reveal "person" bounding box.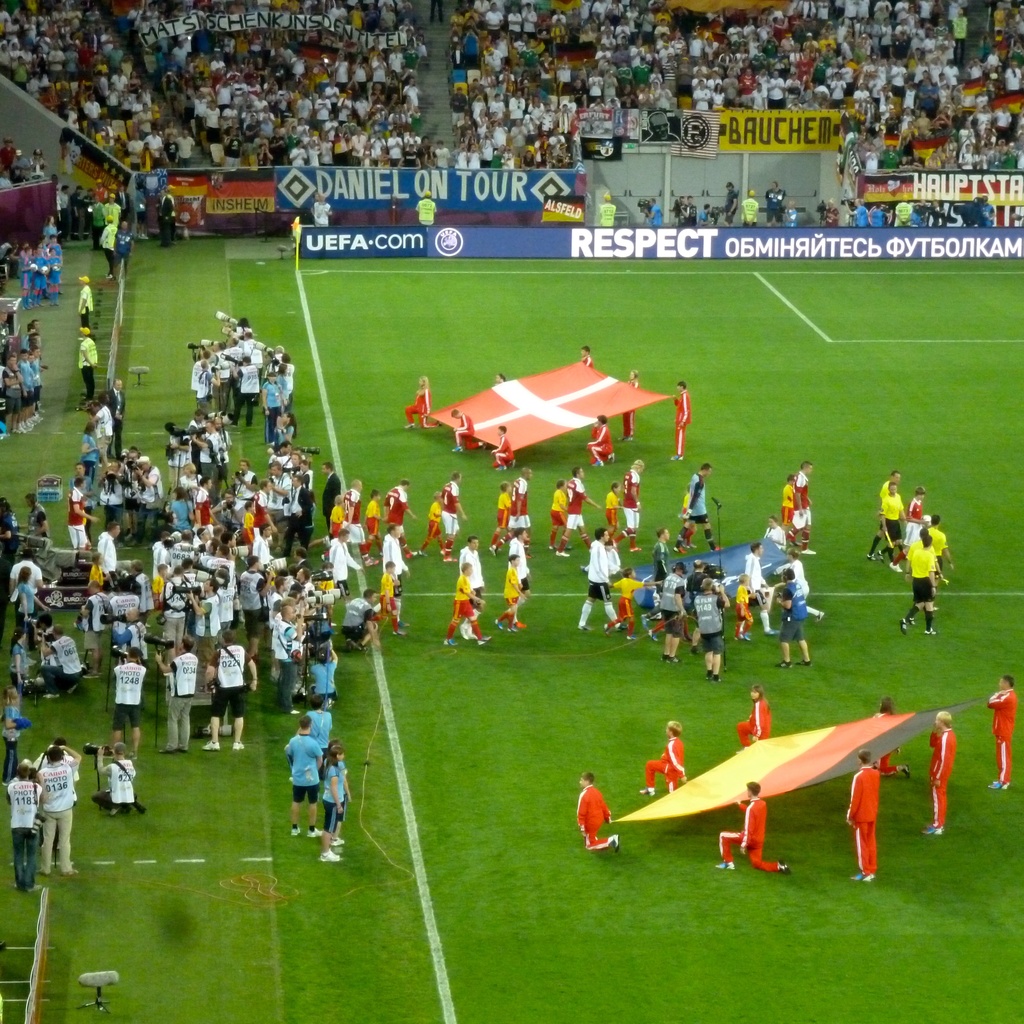
Revealed: 675,461,729,557.
